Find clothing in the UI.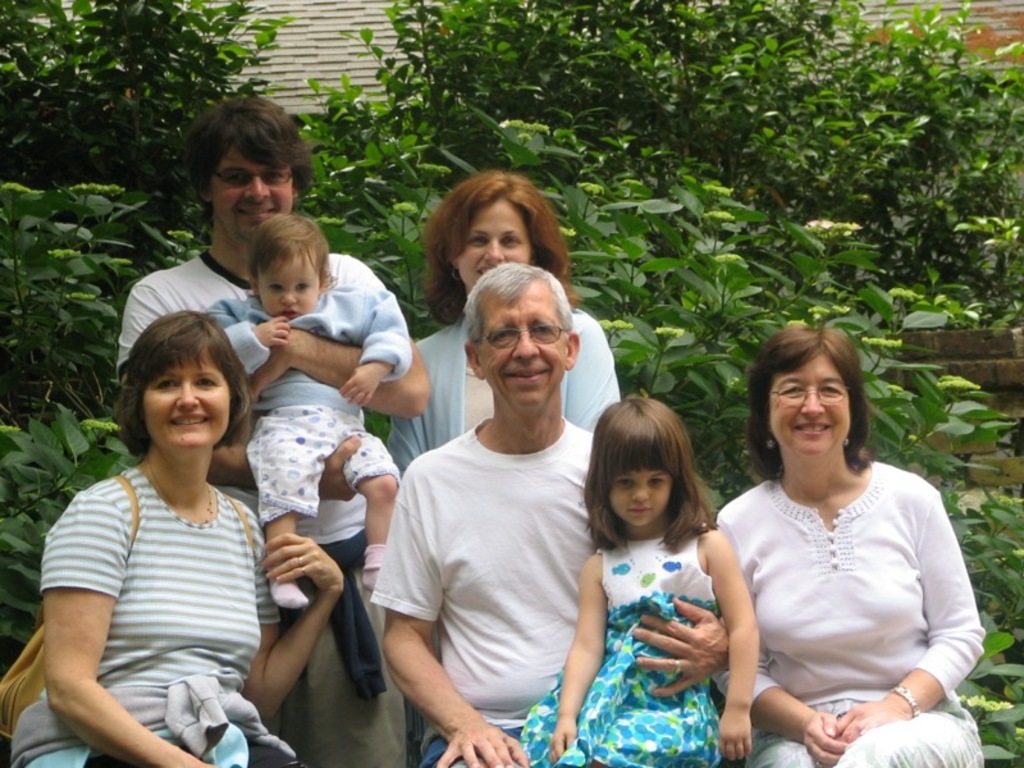
UI element at 718,458,989,767.
